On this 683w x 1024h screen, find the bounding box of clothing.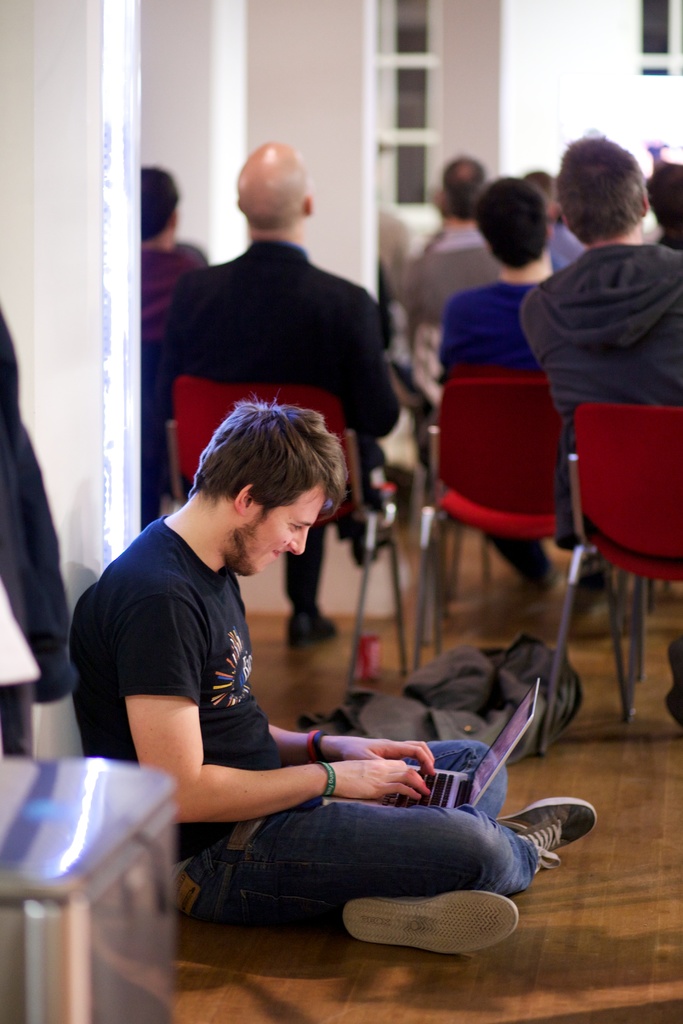
Bounding box: 520 247 682 547.
